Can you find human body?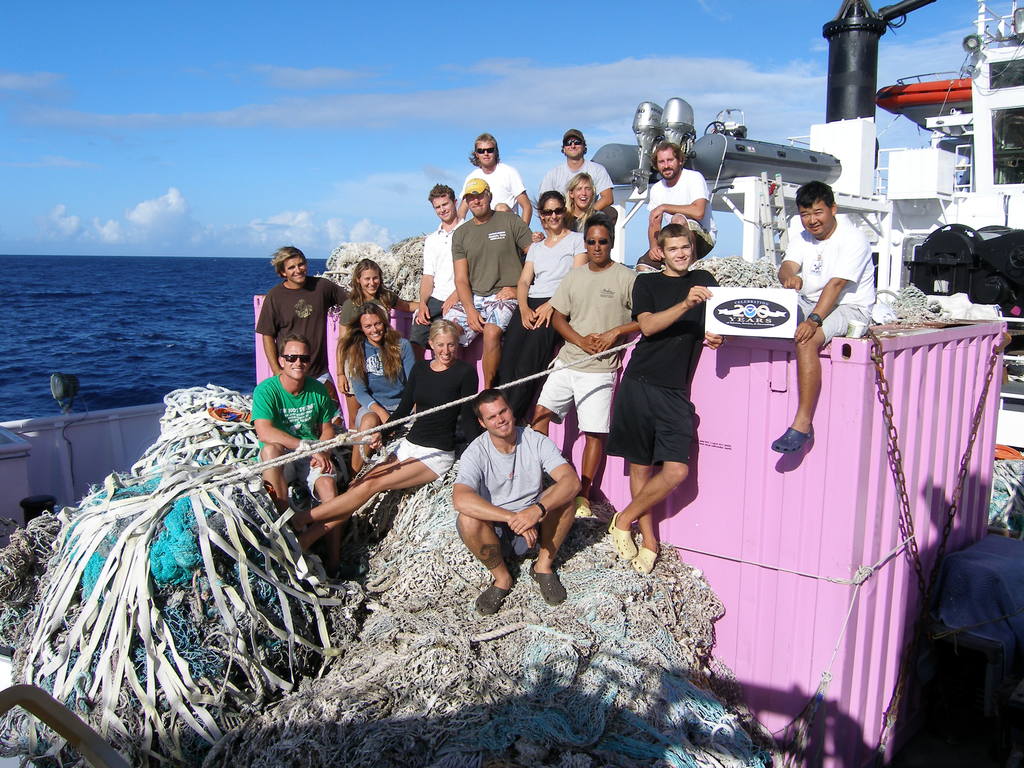
Yes, bounding box: select_region(775, 213, 878, 455).
